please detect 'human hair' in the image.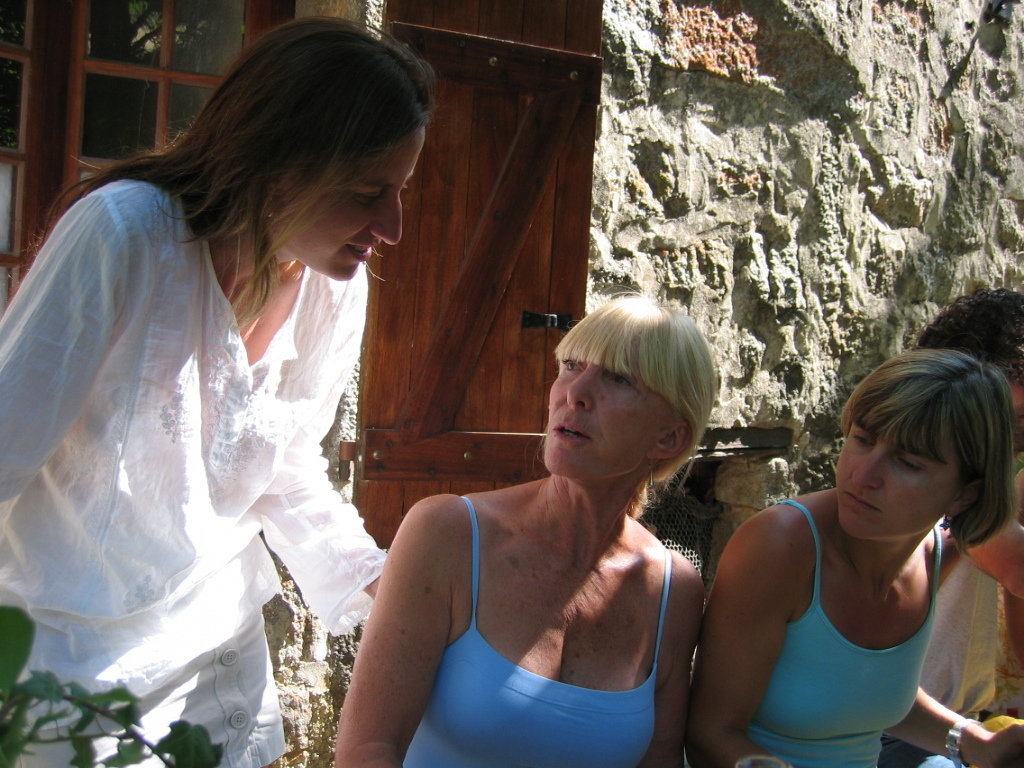
26,16,435,330.
